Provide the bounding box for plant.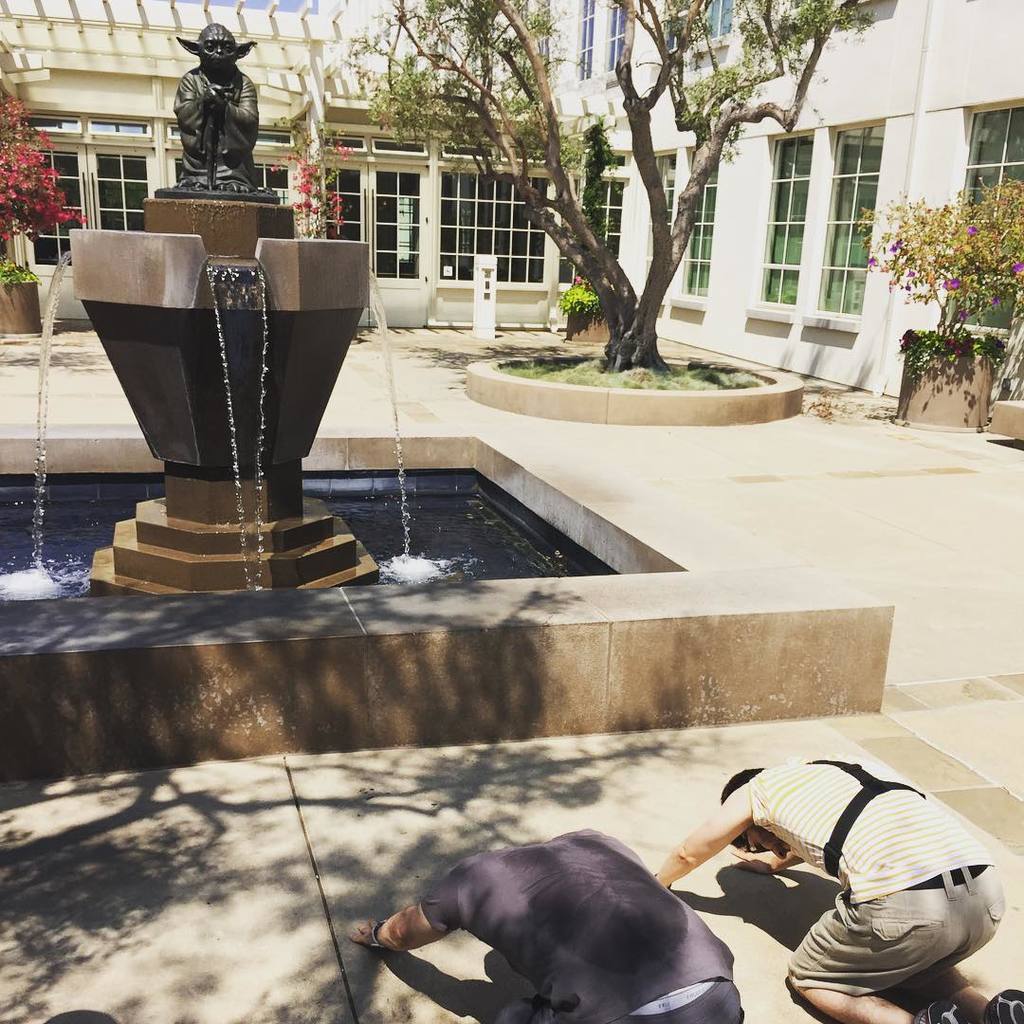
locate(577, 117, 623, 247).
